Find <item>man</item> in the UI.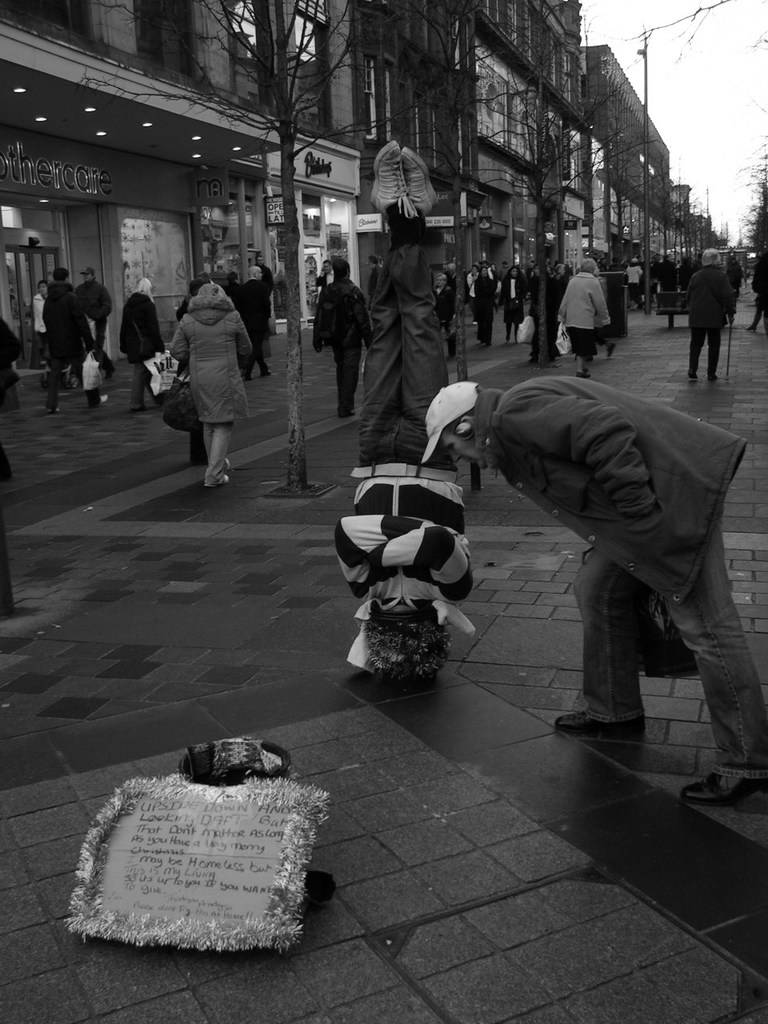
UI element at box=[683, 245, 738, 386].
